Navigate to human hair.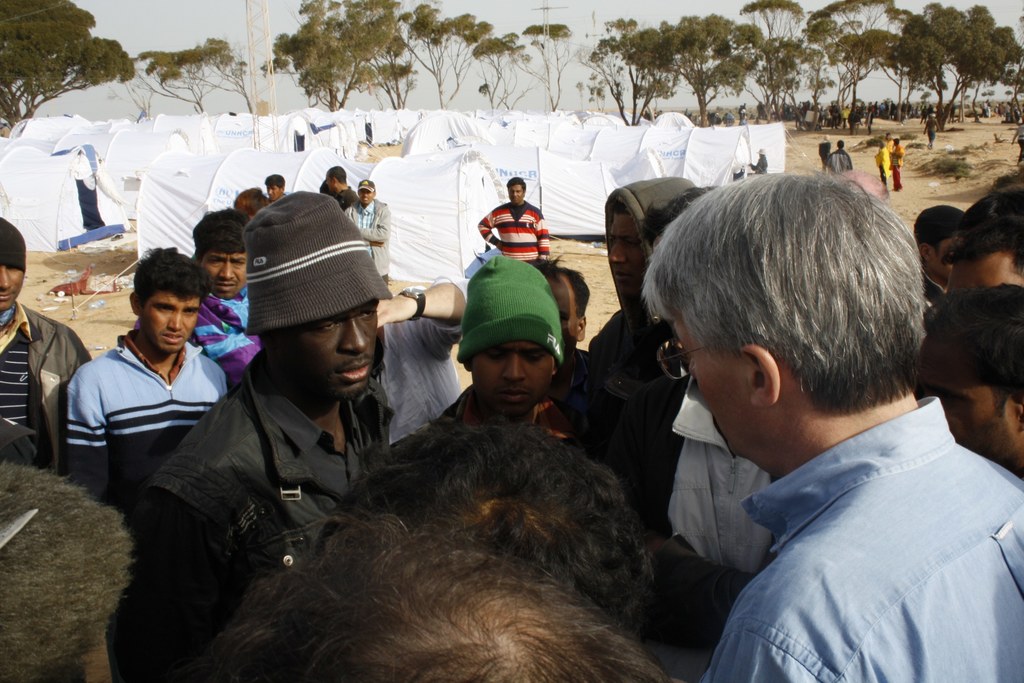
Navigation target: bbox=[234, 185, 269, 216].
